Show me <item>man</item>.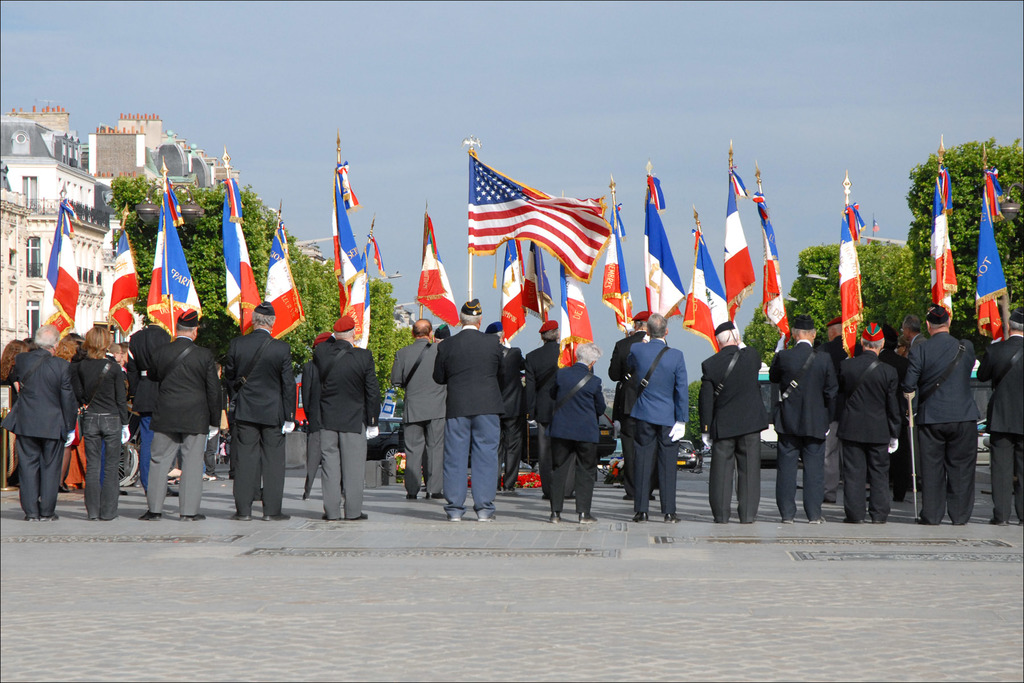
<item>man</item> is here: <bbox>3, 323, 79, 520</bbox>.
